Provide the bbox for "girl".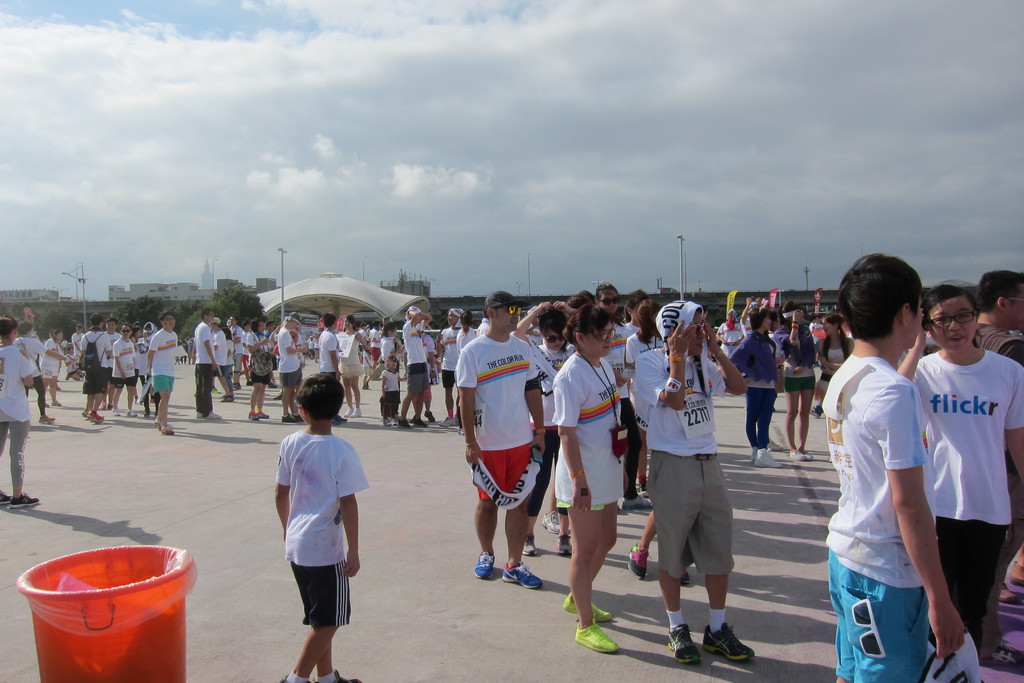
x1=381, y1=356, x2=409, y2=436.
